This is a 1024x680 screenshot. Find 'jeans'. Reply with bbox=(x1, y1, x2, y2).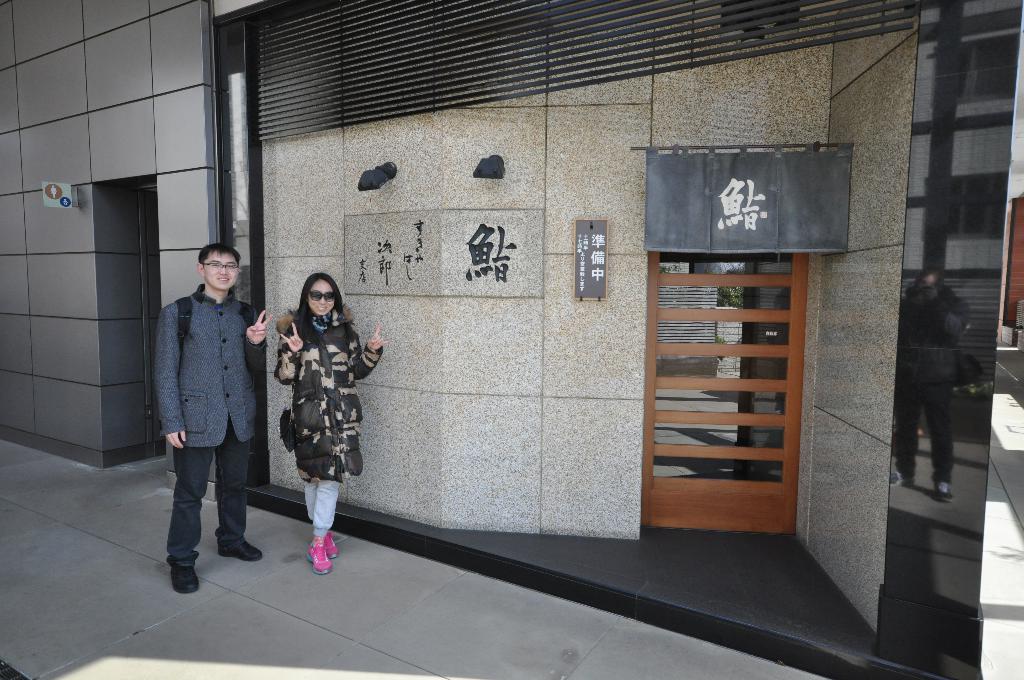
bbox=(300, 480, 348, 538).
